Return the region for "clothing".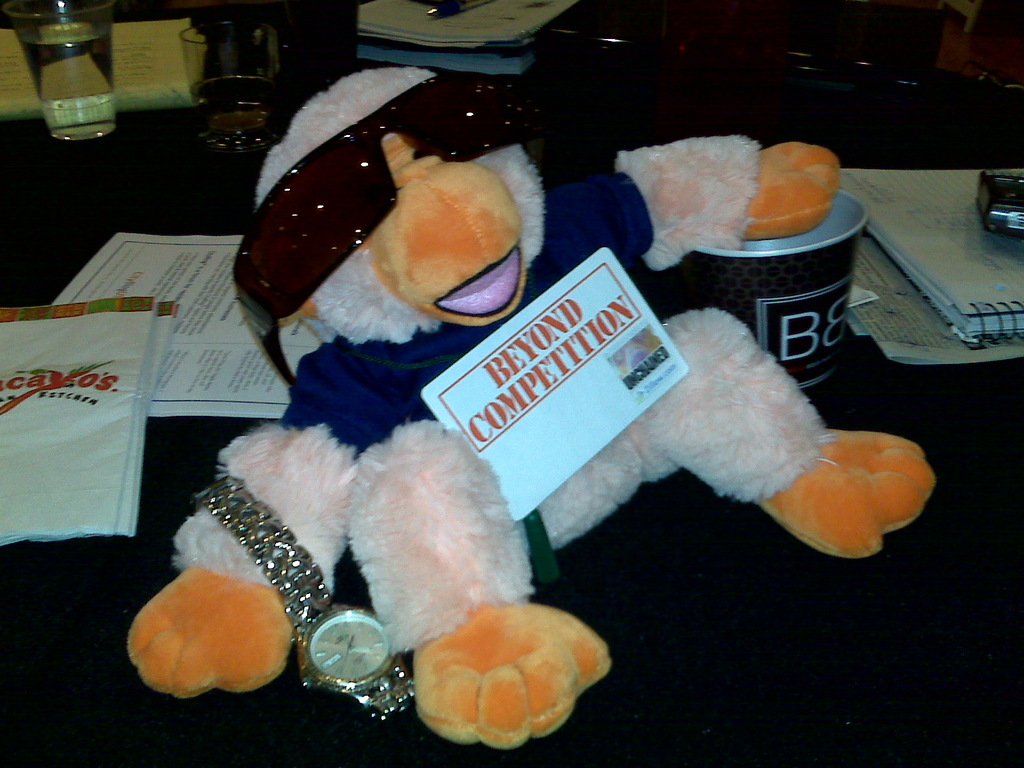
141/95/899/739.
